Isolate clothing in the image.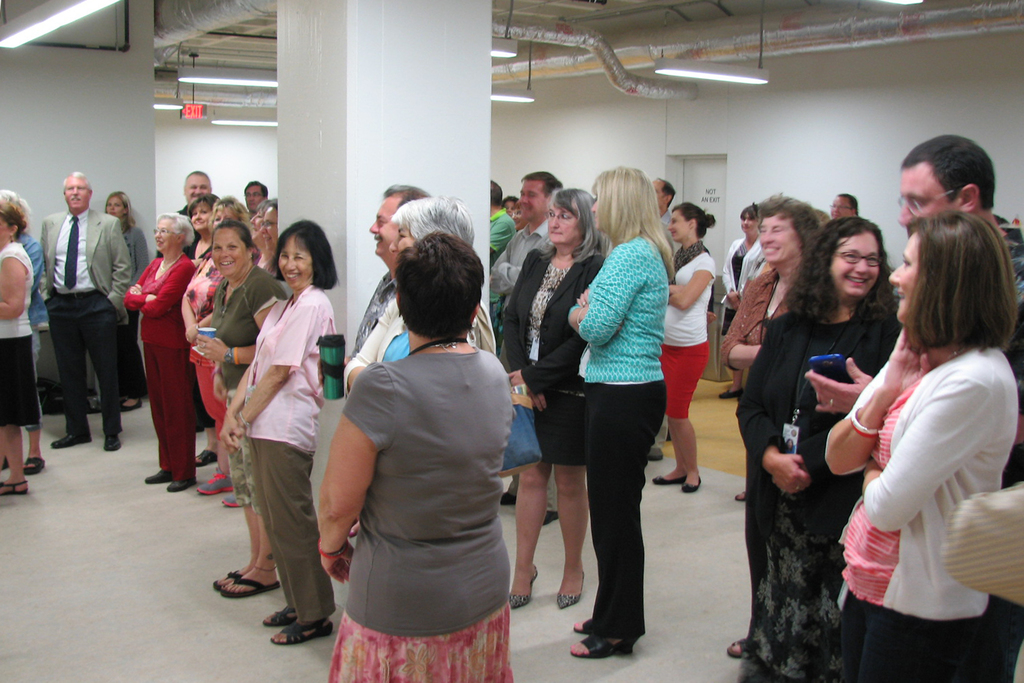
Isolated region: l=661, t=274, r=714, b=409.
